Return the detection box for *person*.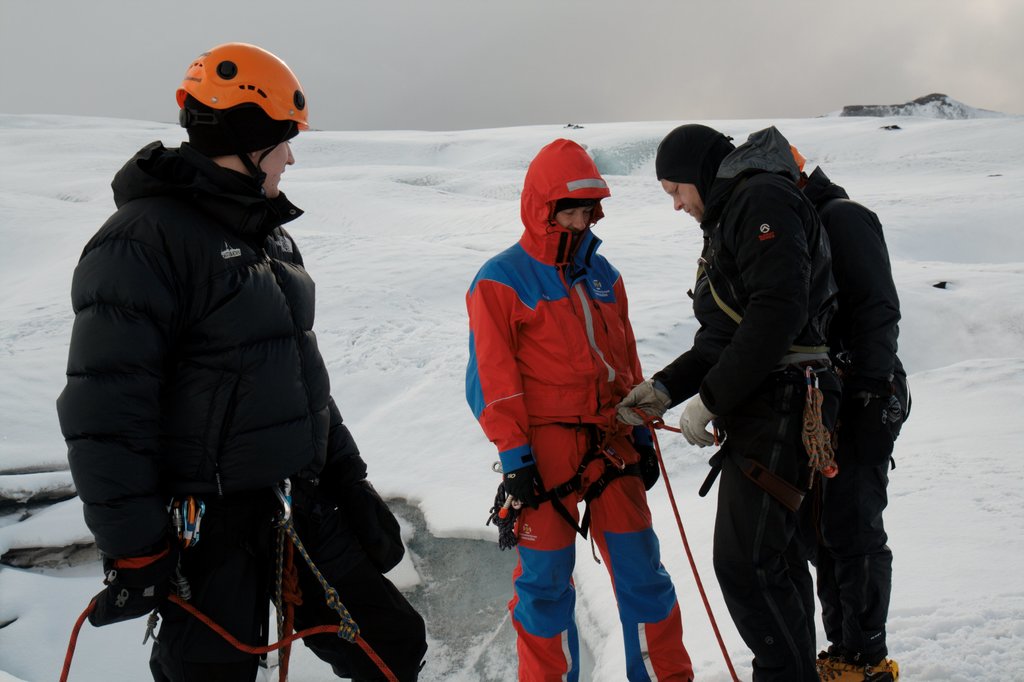
box=[465, 129, 689, 679].
